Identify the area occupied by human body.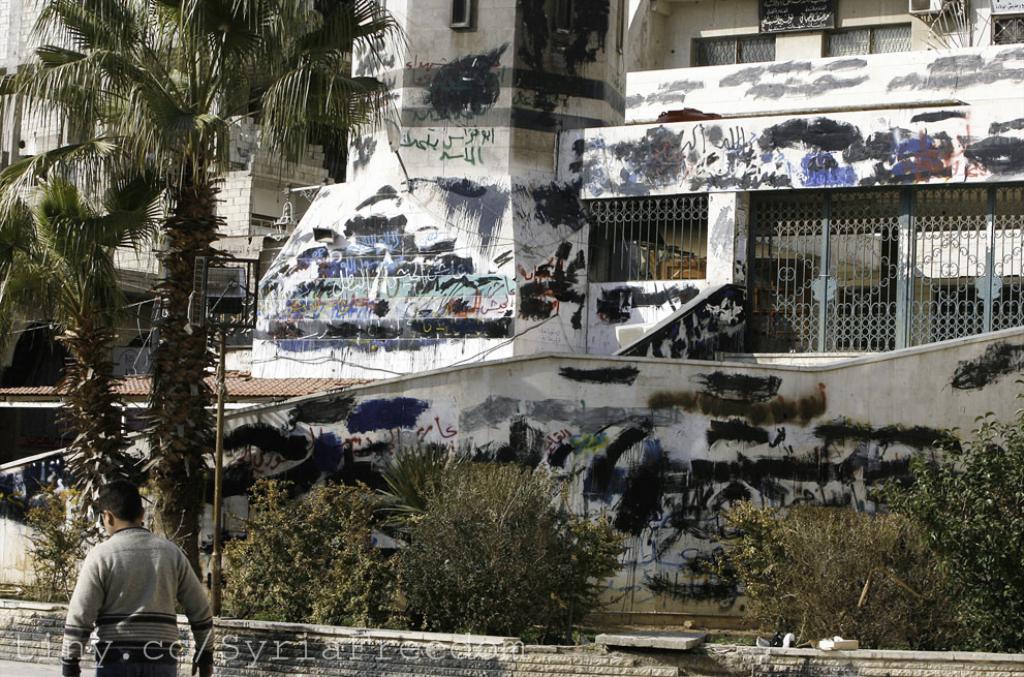
Area: x1=55, y1=499, x2=208, y2=673.
